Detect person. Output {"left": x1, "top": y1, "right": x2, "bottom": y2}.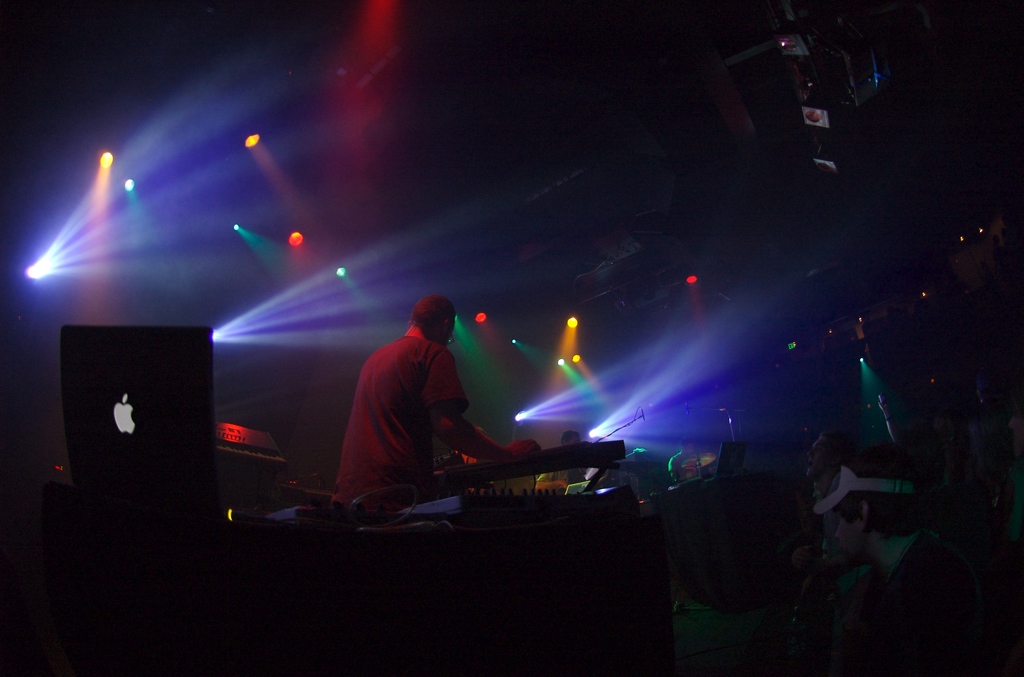
{"left": 330, "top": 281, "right": 547, "bottom": 508}.
